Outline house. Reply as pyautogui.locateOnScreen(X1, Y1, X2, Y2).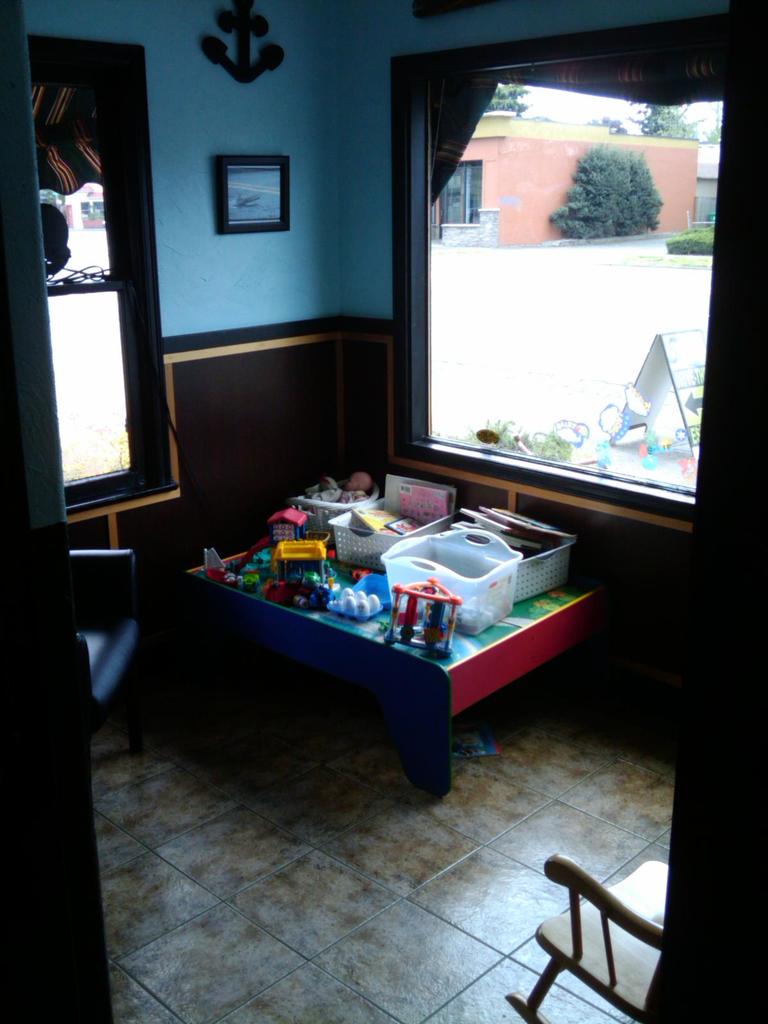
pyautogui.locateOnScreen(0, 0, 767, 1023).
